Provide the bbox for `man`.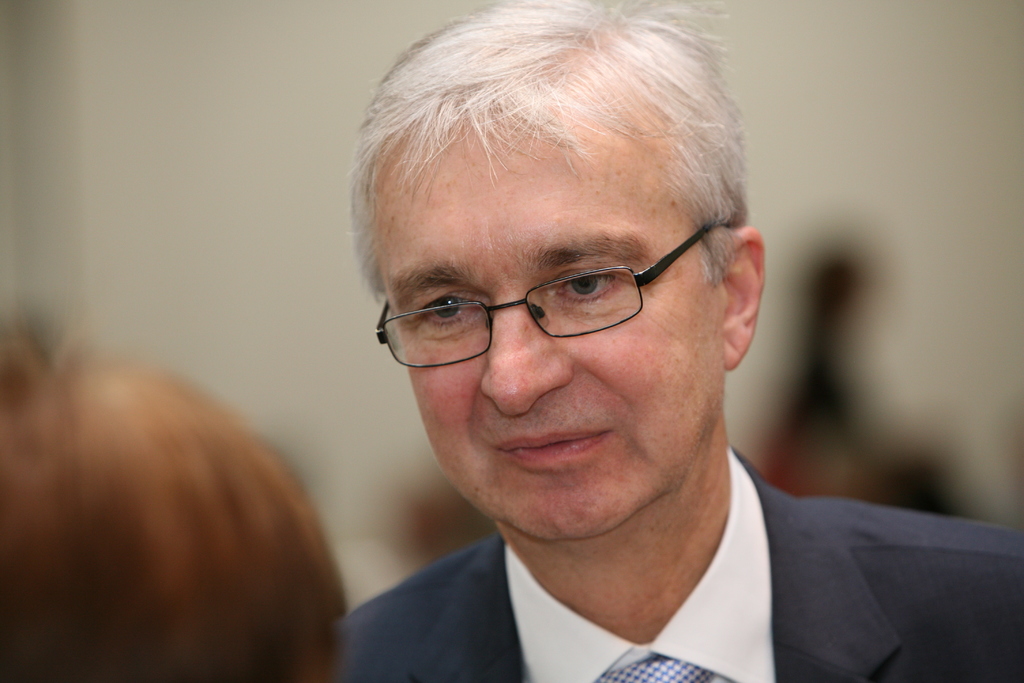
bbox=(324, 0, 1023, 682).
